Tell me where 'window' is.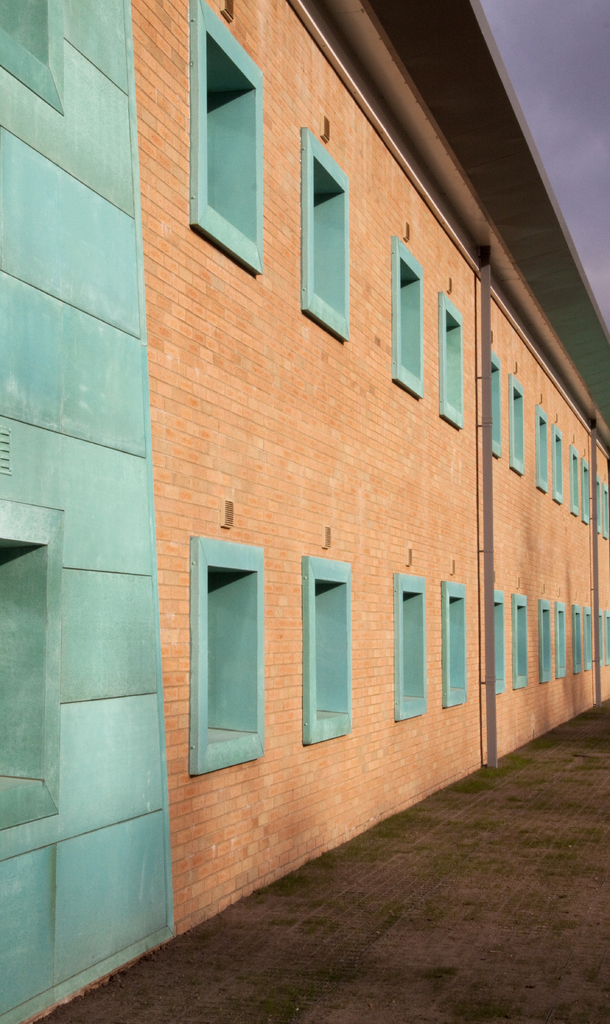
'window' is at bbox(193, 519, 282, 773).
